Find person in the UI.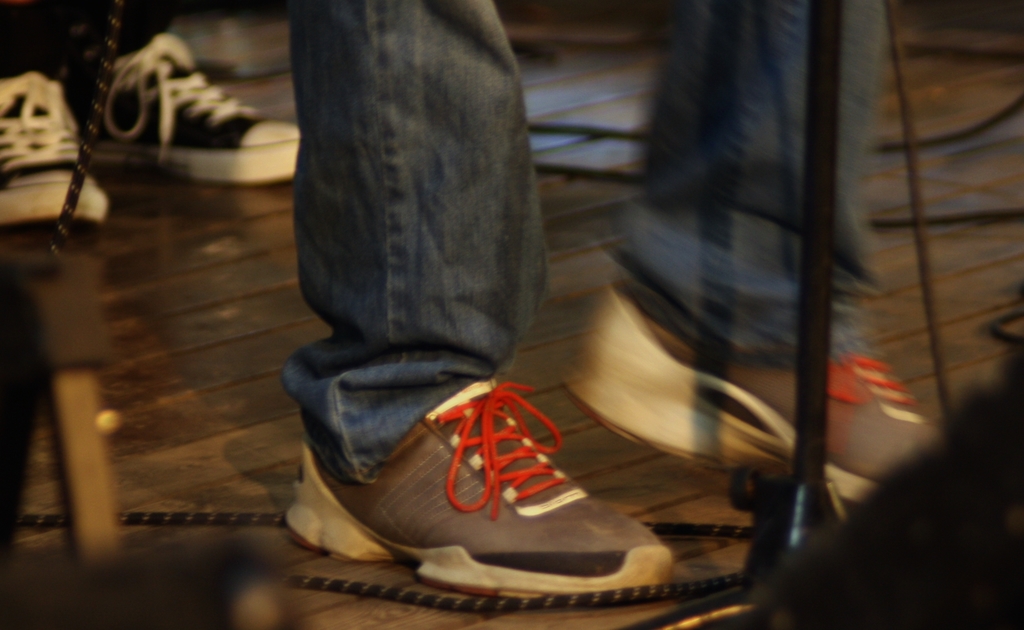
UI element at l=0, t=0, r=312, b=246.
